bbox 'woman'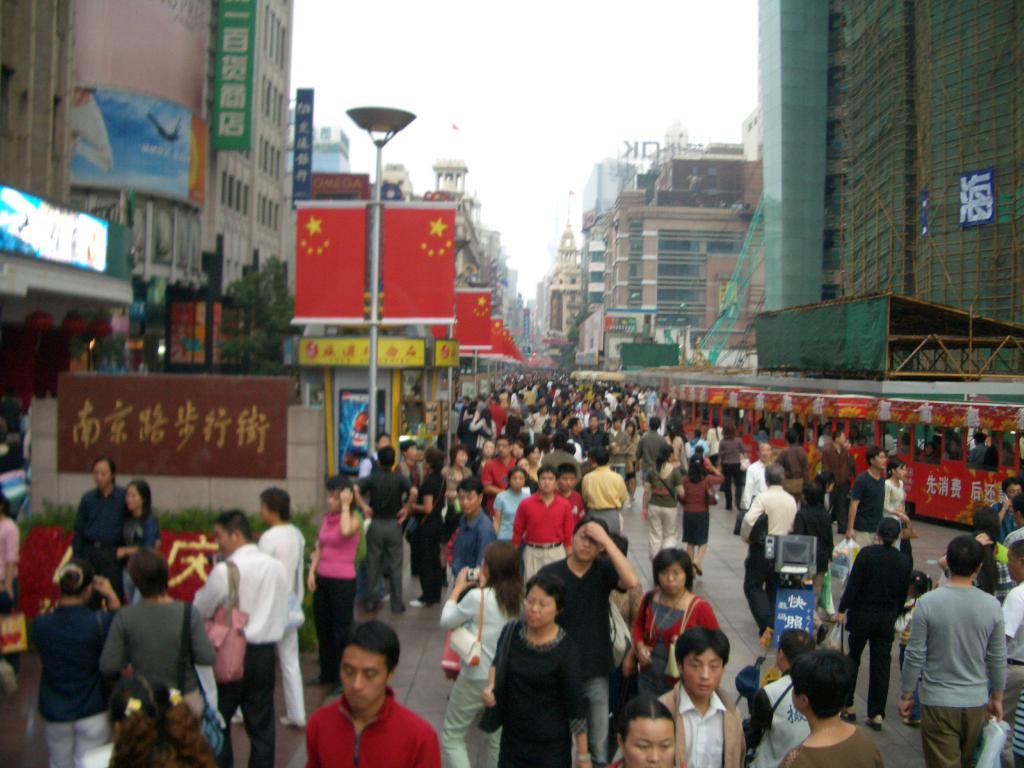
444:442:473:513
